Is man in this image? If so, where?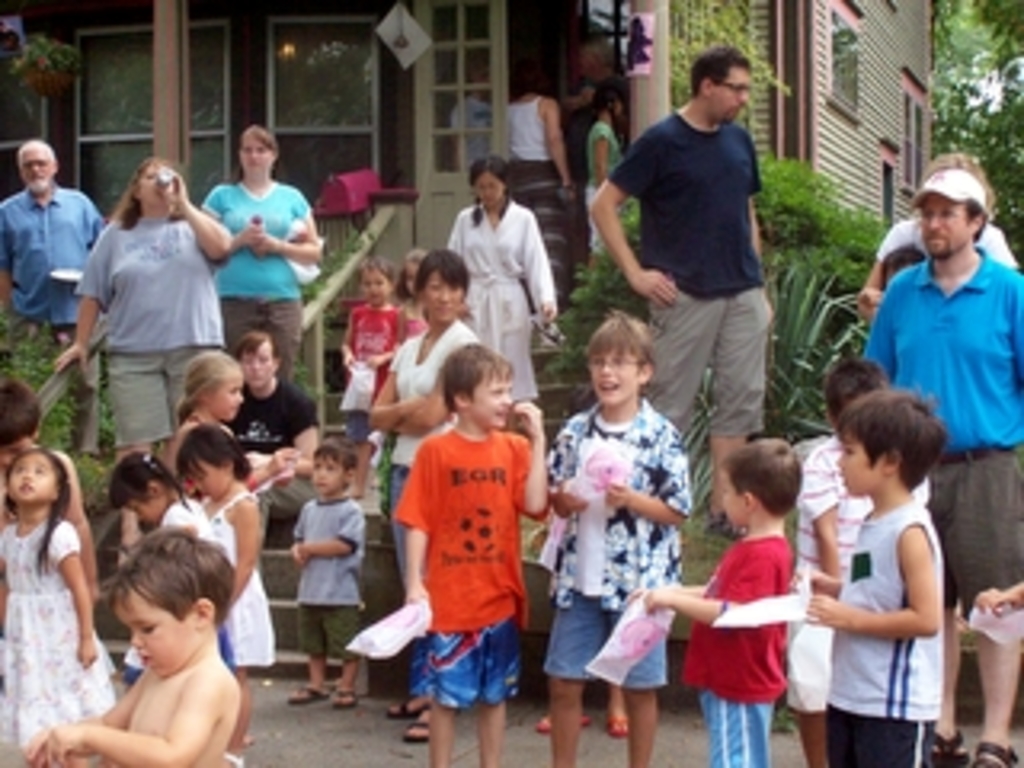
Yes, at bbox=(589, 48, 778, 544).
